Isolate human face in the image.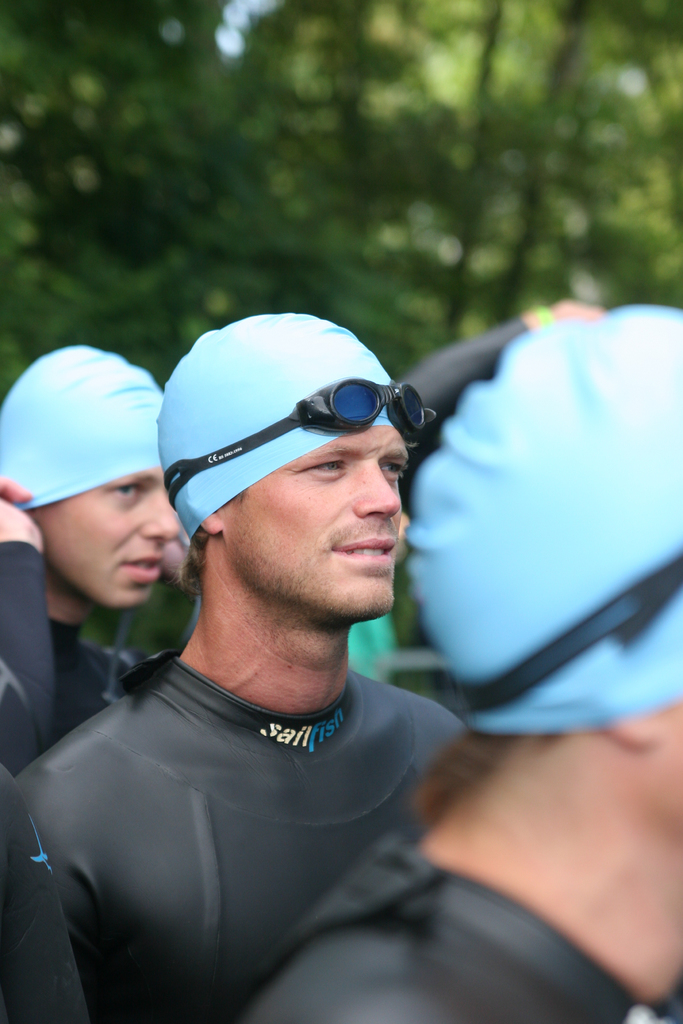
Isolated region: Rect(28, 471, 179, 599).
